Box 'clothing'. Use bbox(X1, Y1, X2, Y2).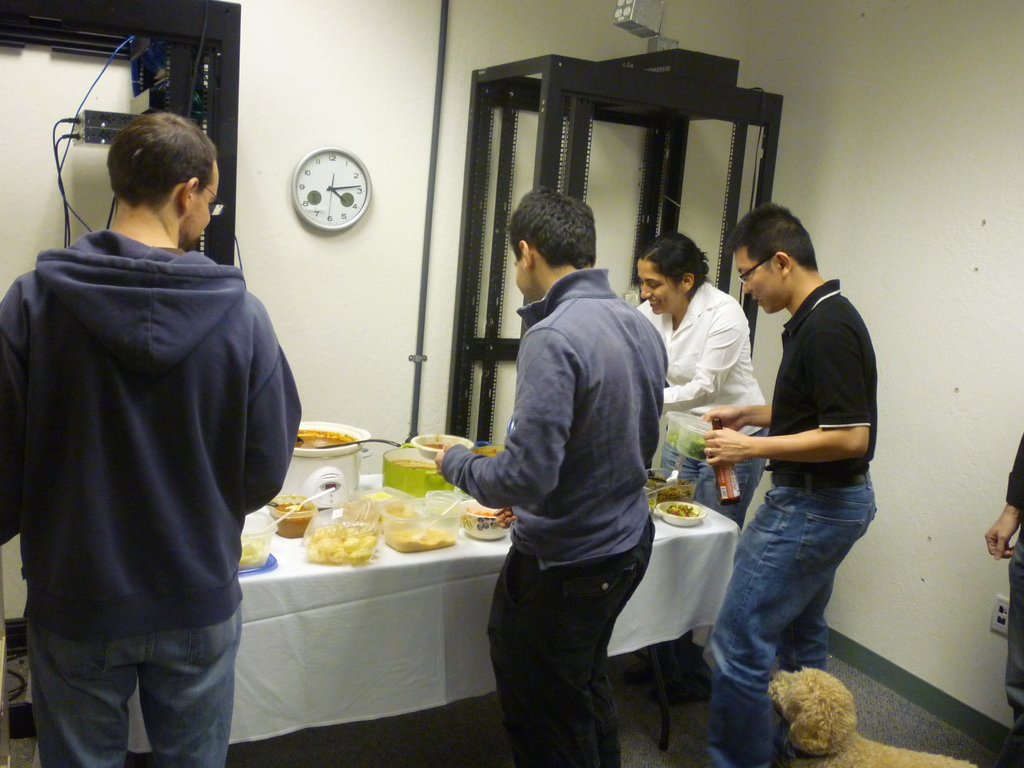
bbox(641, 277, 760, 523).
